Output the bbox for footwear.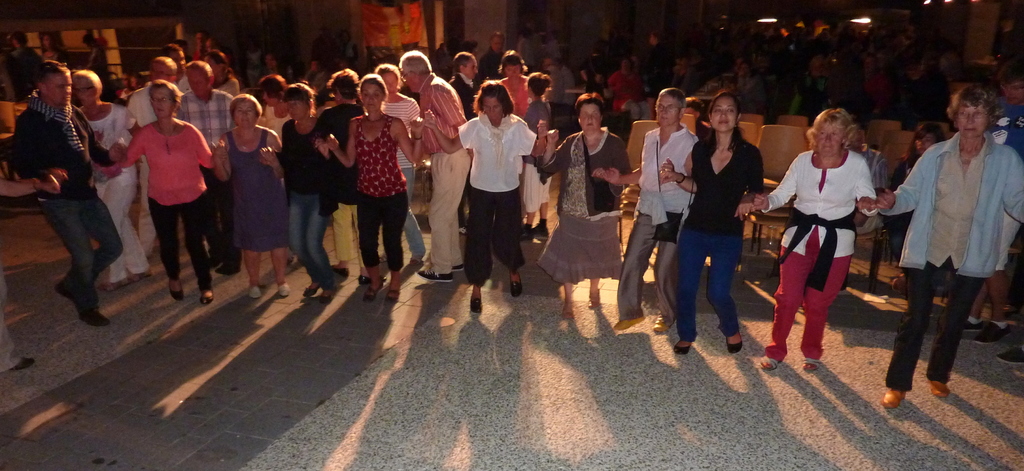
crop(974, 322, 1009, 346).
